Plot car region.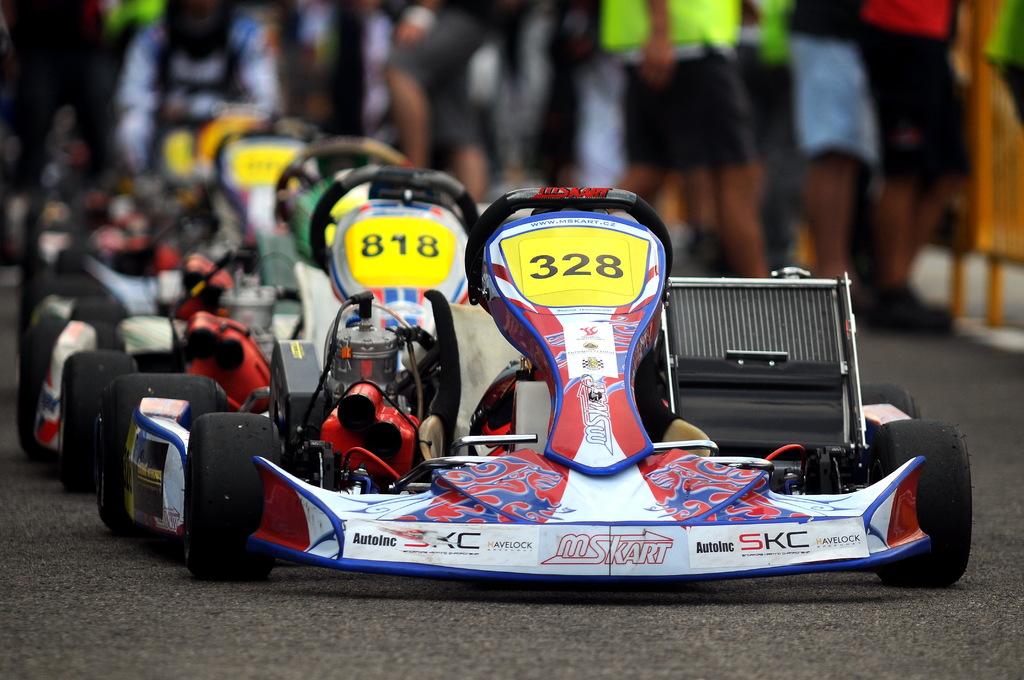
Plotted at Rect(93, 158, 495, 550).
